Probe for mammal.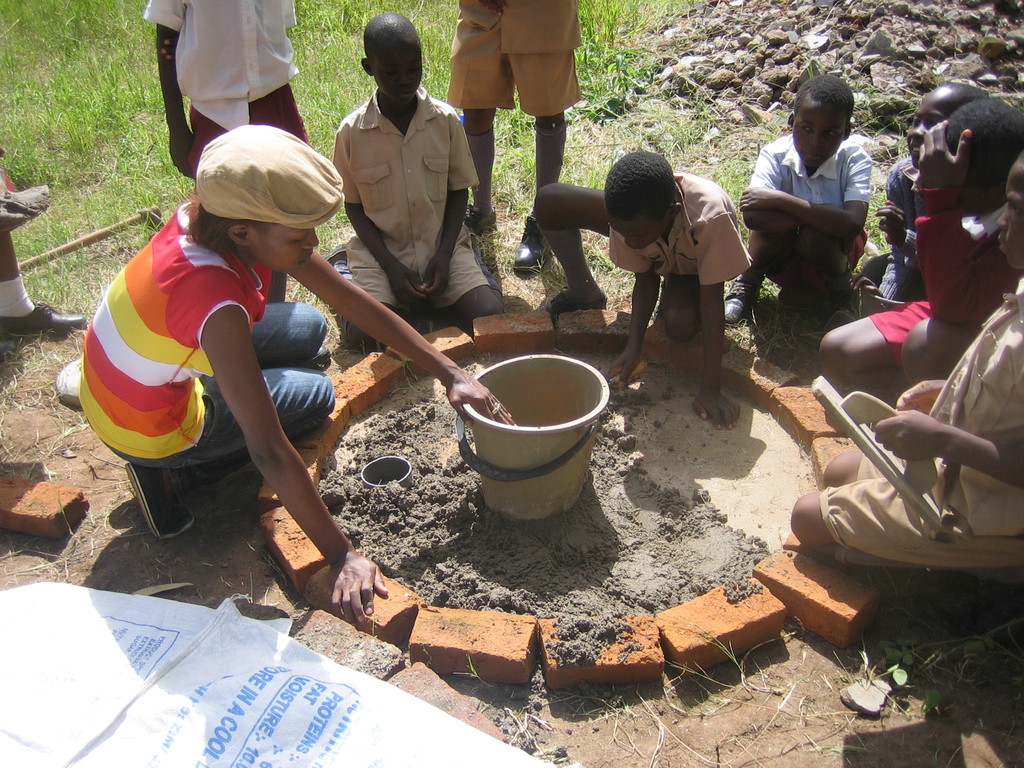
Probe result: 724,67,876,326.
